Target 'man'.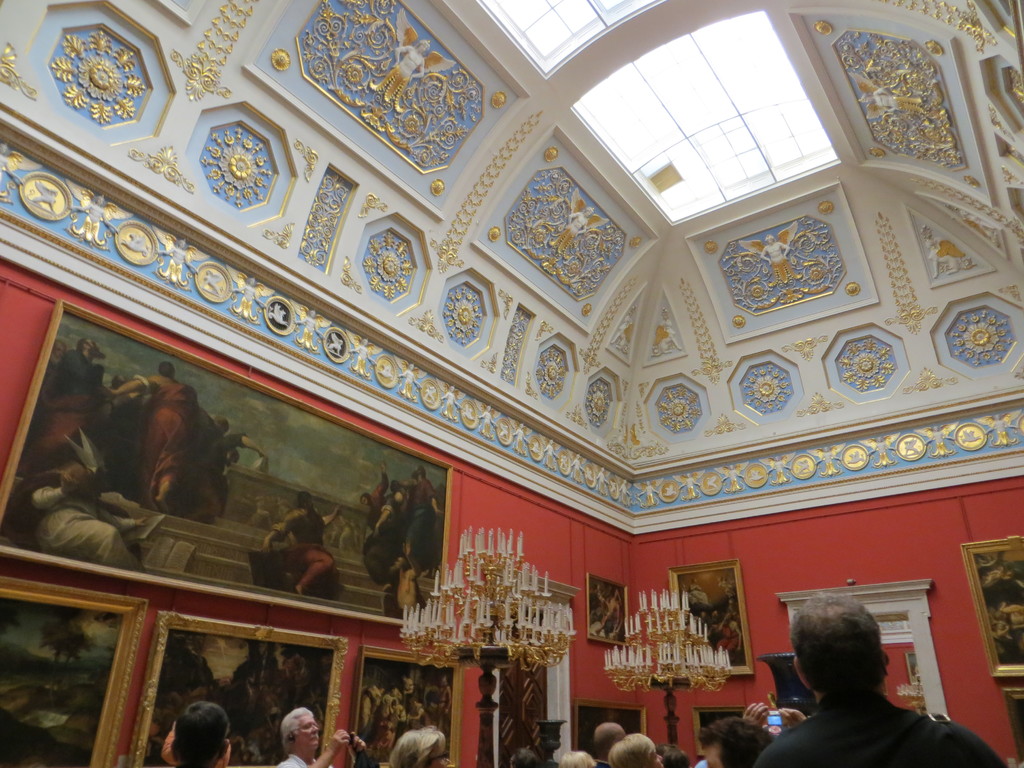
Target region: Rect(169, 703, 241, 767).
